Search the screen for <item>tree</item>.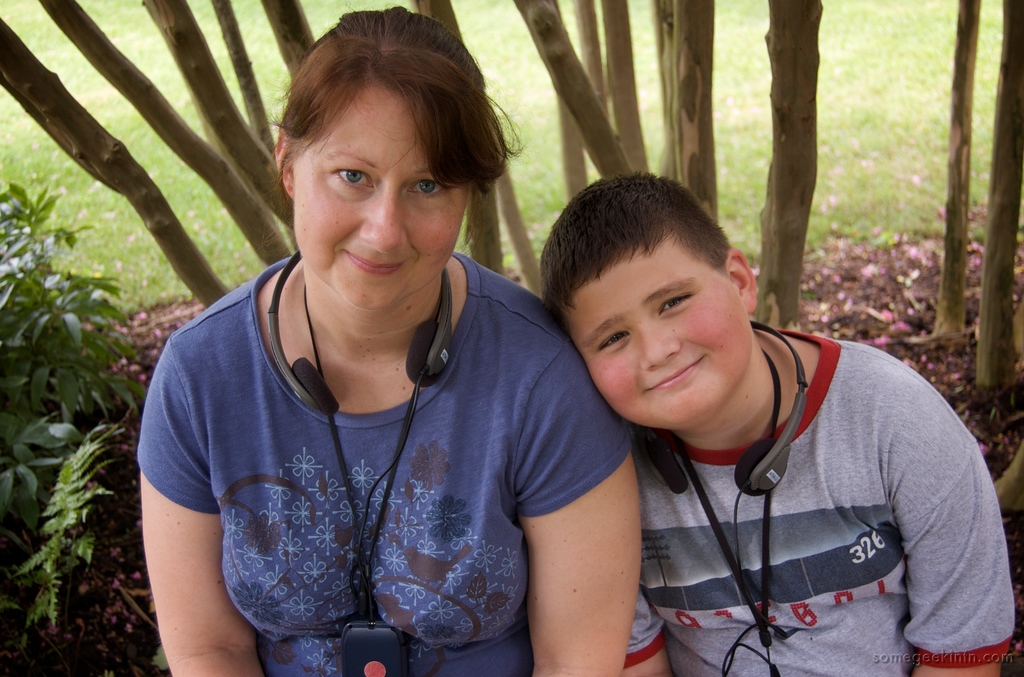
Found at crop(932, 0, 985, 336).
